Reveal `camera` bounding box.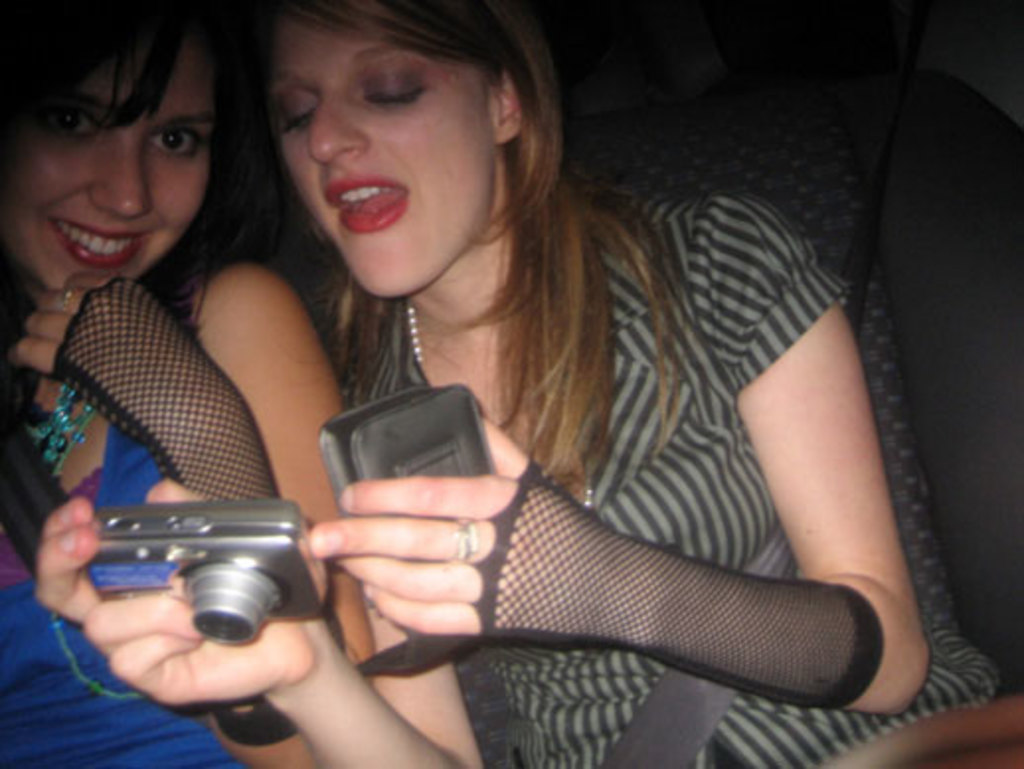
Revealed: bbox(81, 502, 334, 646).
